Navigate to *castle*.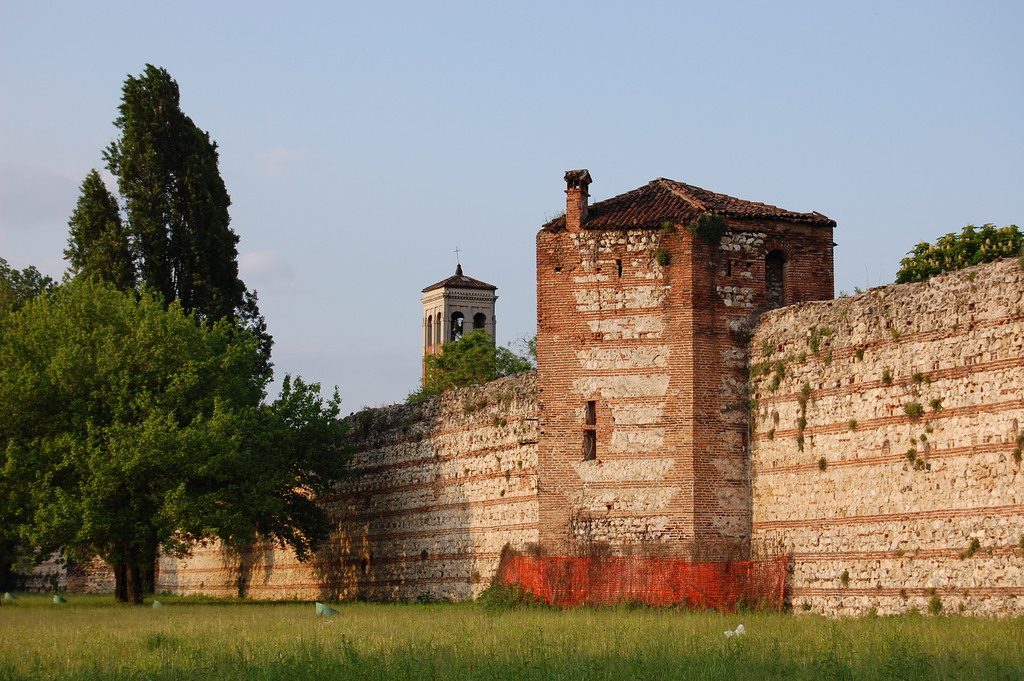
Navigation target: {"x1": 0, "y1": 167, "x2": 1023, "y2": 617}.
